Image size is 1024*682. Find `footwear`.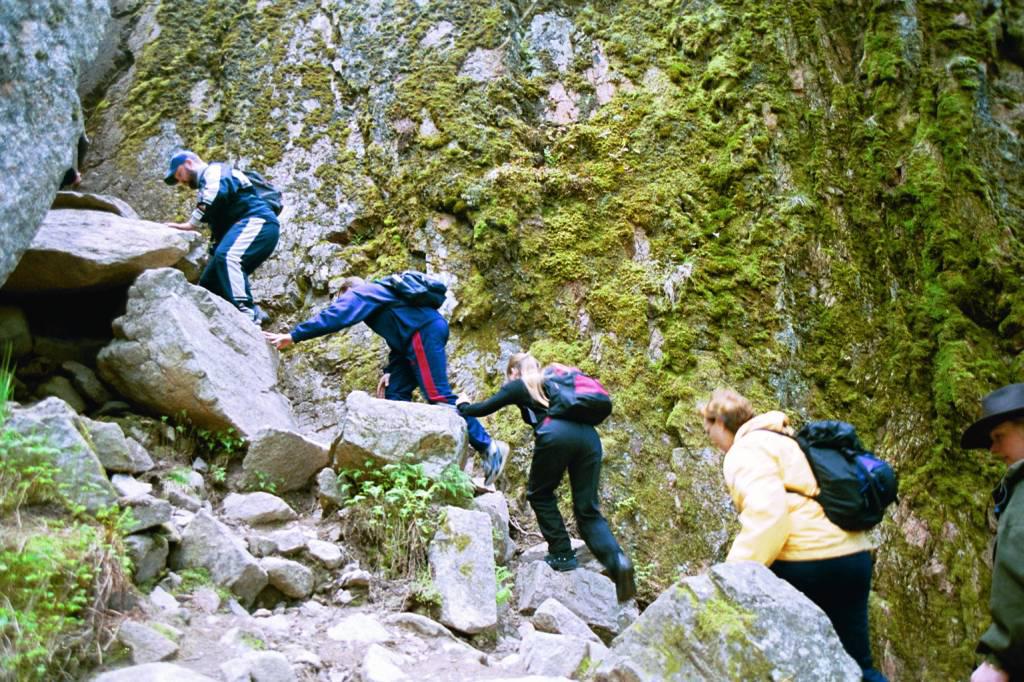
x1=479, y1=441, x2=508, y2=489.
